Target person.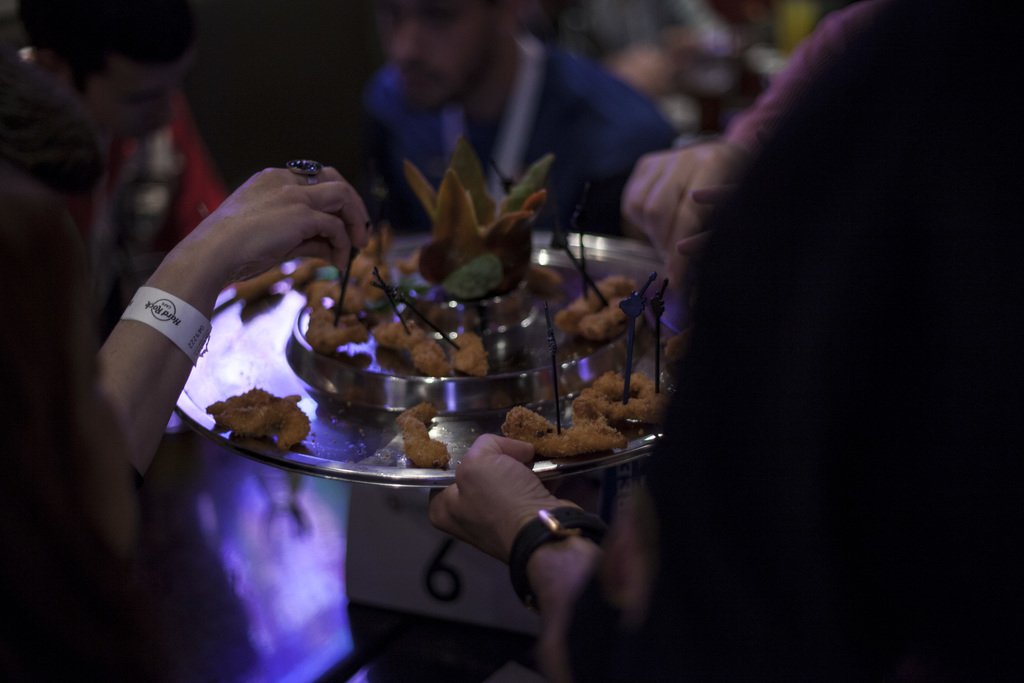
Target region: <bbox>413, 0, 1023, 682</bbox>.
